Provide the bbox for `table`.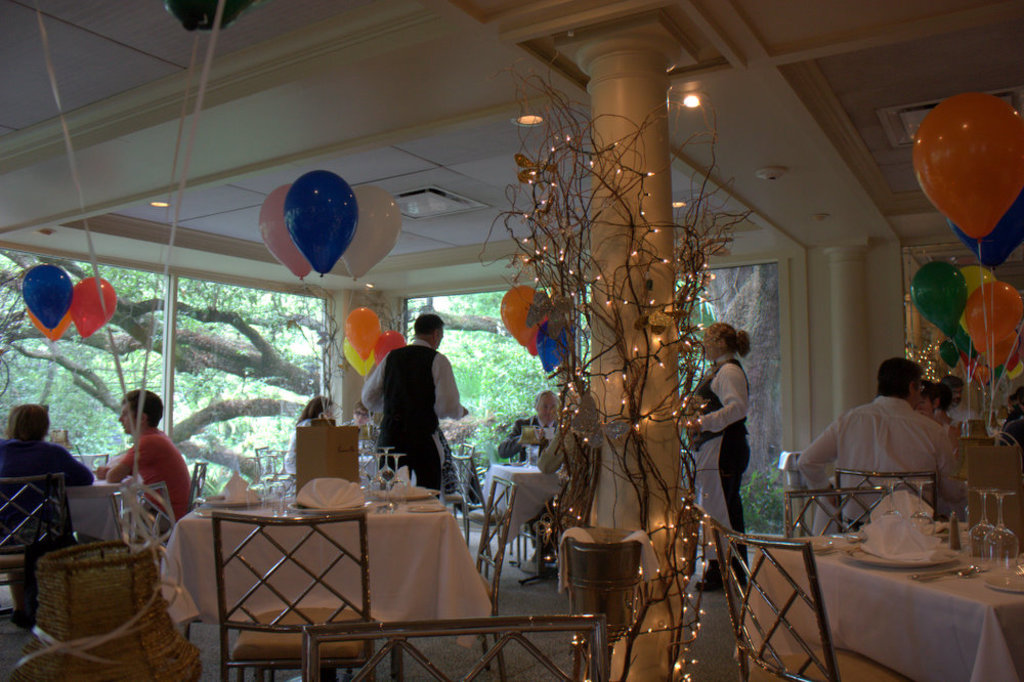
rect(65, 458, 131, 551).
